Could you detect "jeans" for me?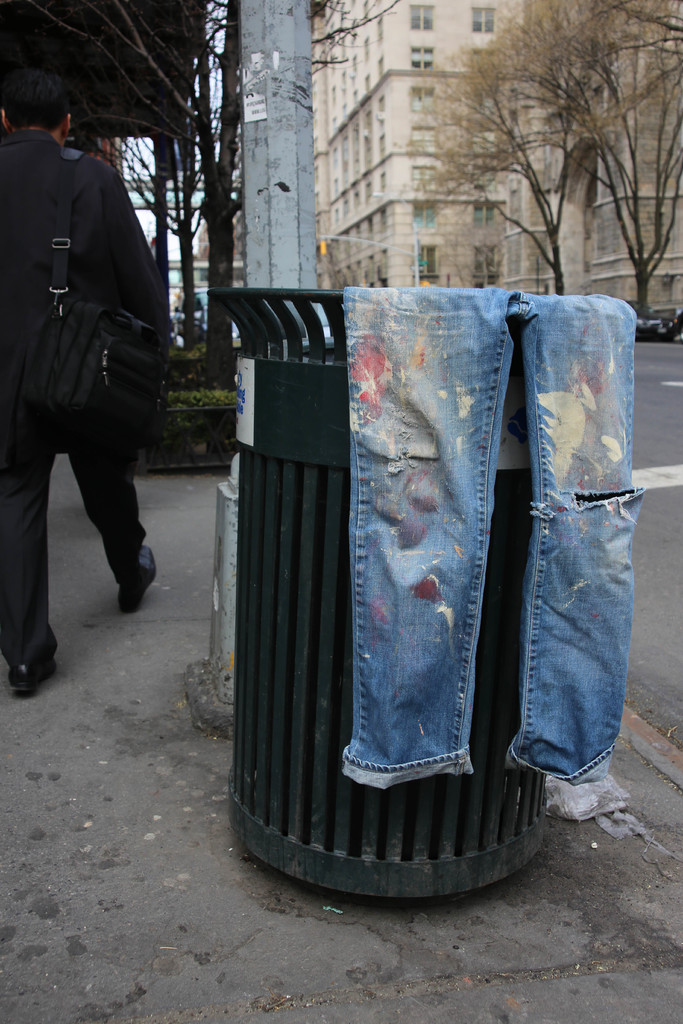
Detection result: <region>339, 315, 647, 857</region>.
